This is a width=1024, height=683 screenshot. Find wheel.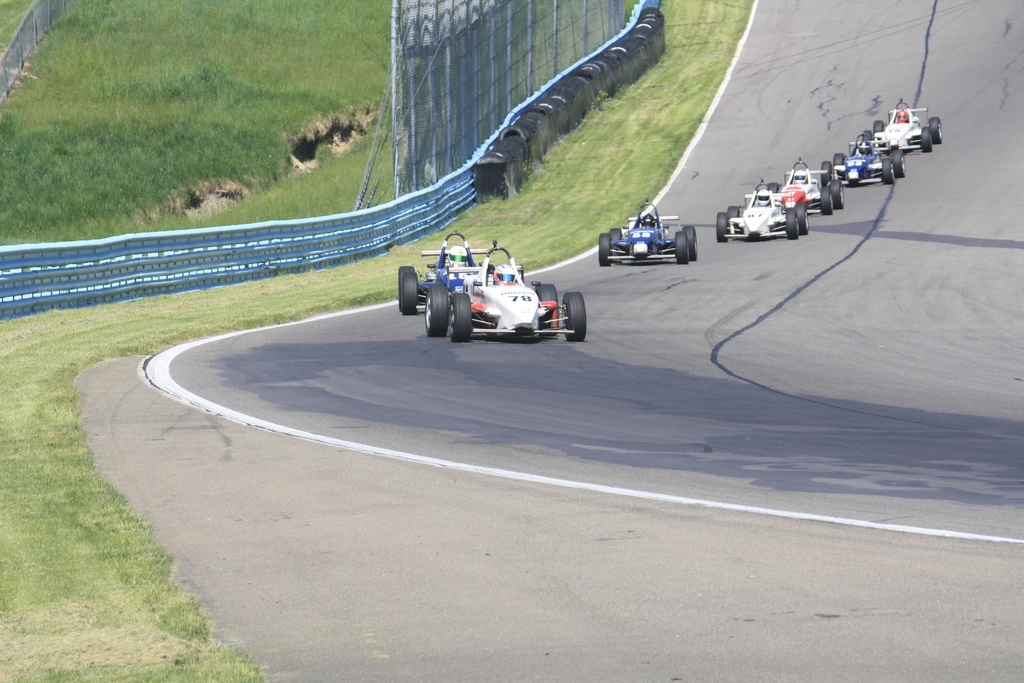
Bounding box: {"x1": 881, "y1": 158, "x2": 895, "y2": 184}.
